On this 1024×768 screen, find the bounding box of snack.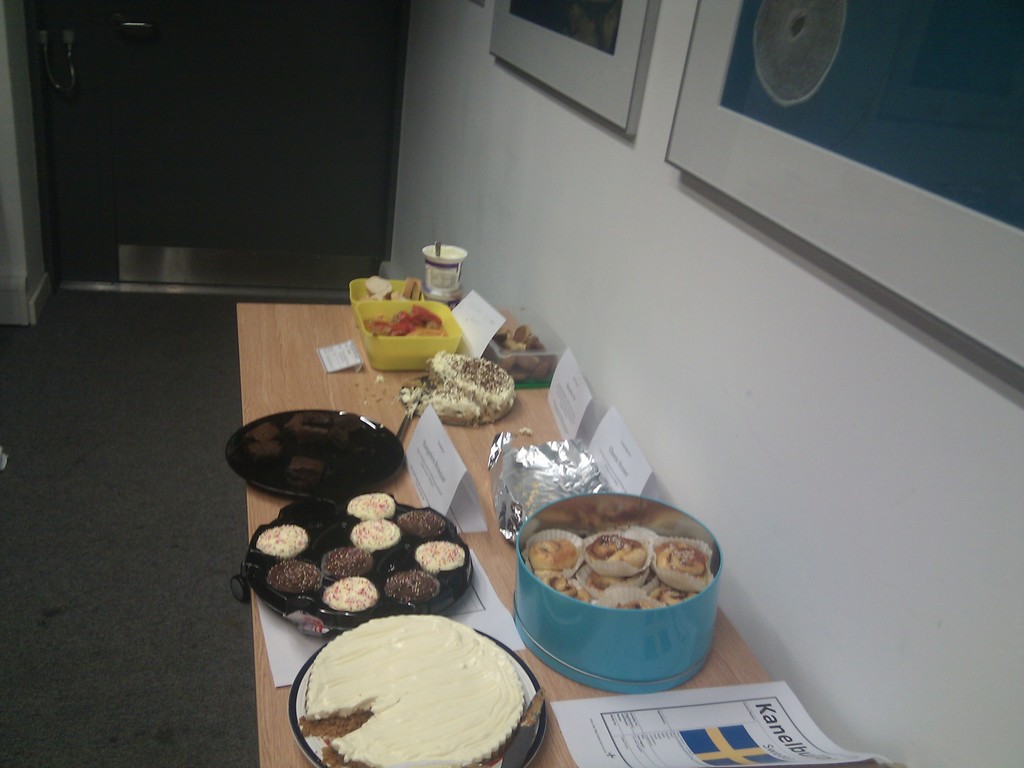
Bounding box: rect(417, 536, 463, 577).
